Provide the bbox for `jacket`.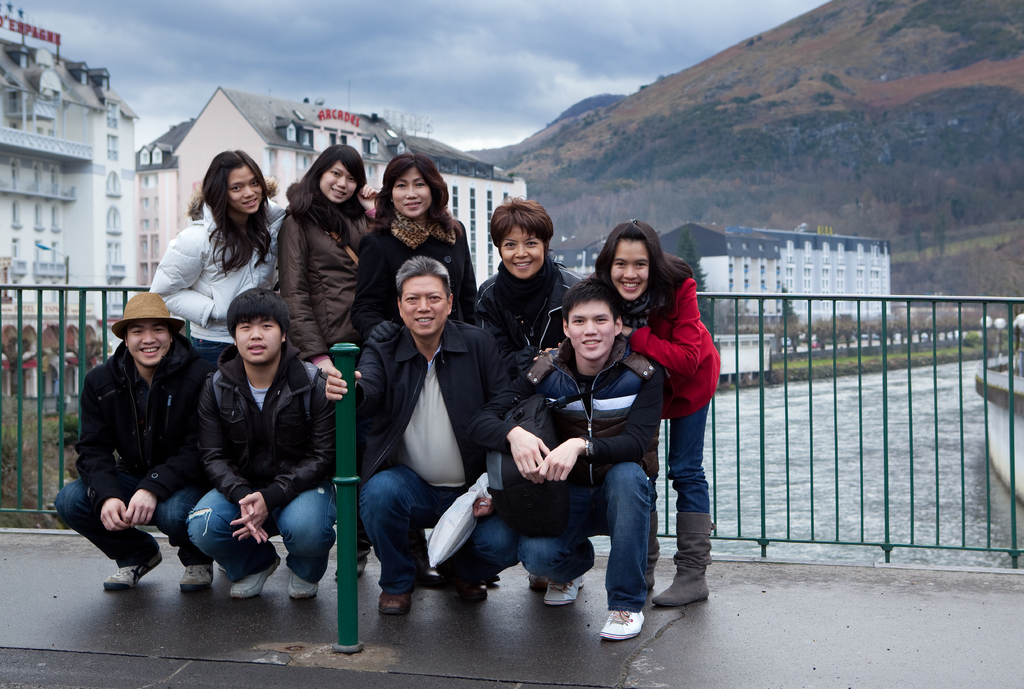
box(624, 268, 726, 428).
